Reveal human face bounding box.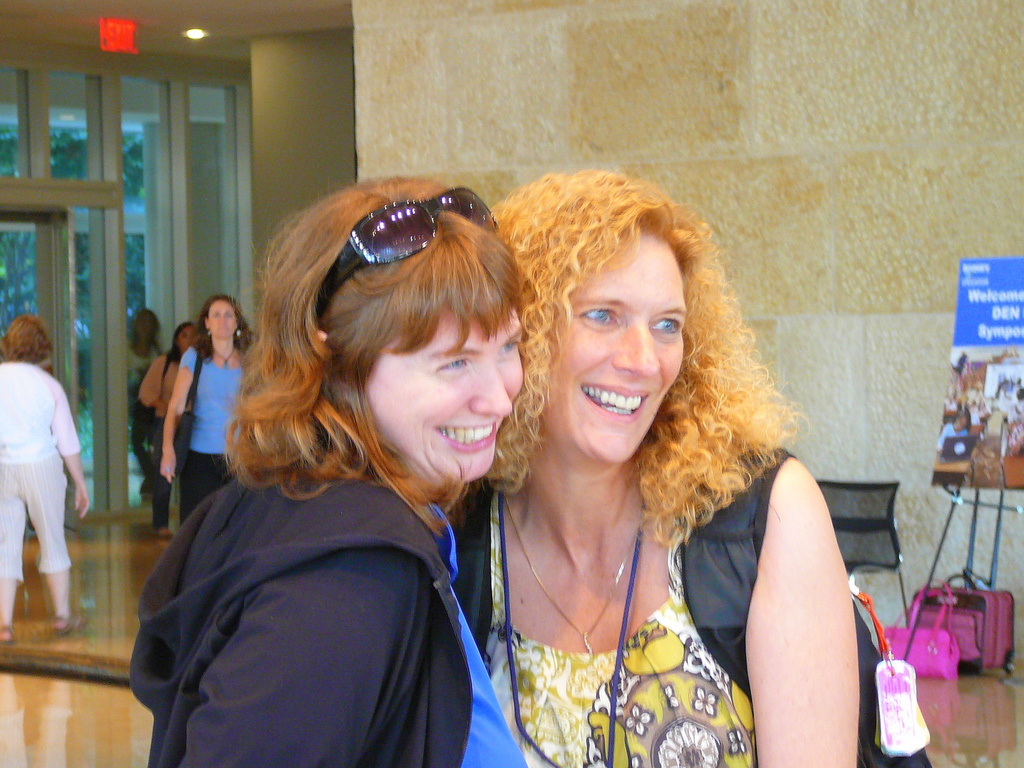
Revealed: x1=179, y1=328, x2=195, y2=352.
